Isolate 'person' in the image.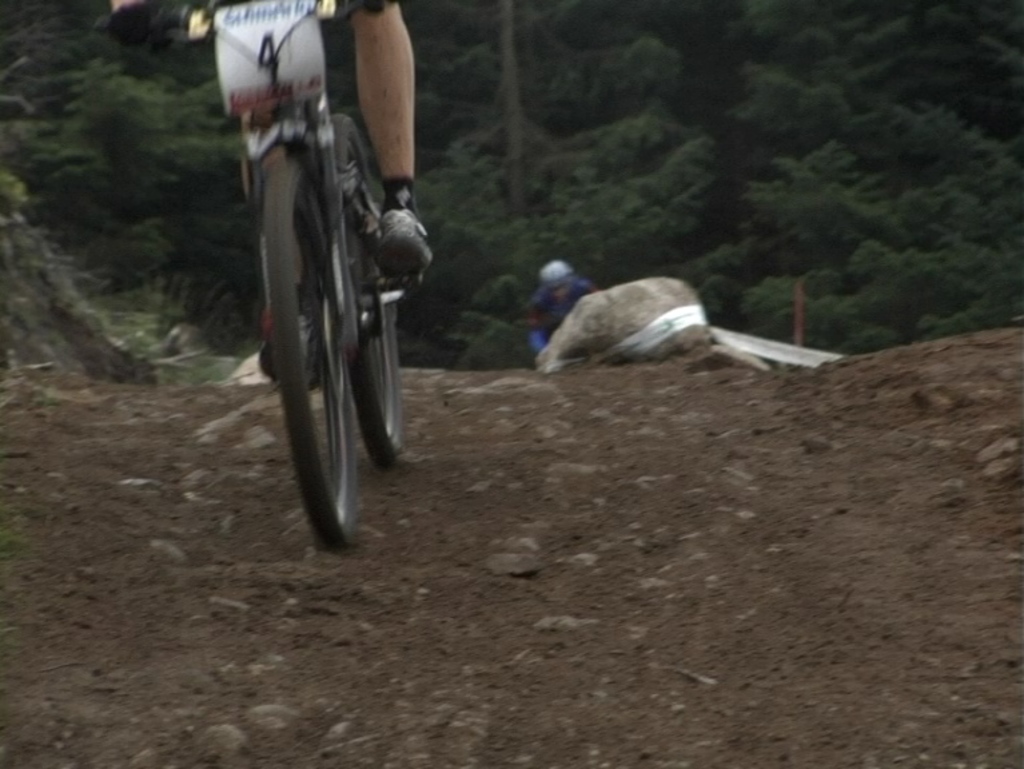
Isolated region: 107,0,435,384.
